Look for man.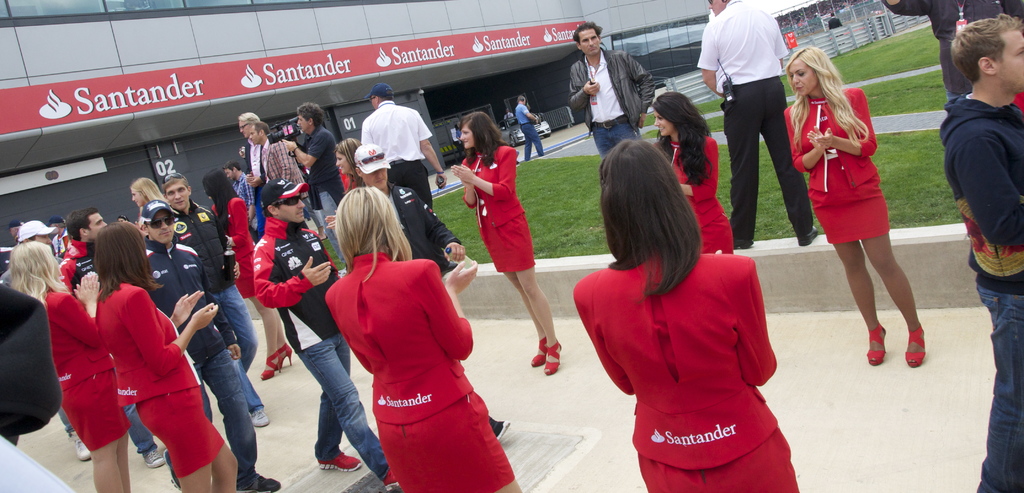
Found: [940, 15, 1023, 492].
